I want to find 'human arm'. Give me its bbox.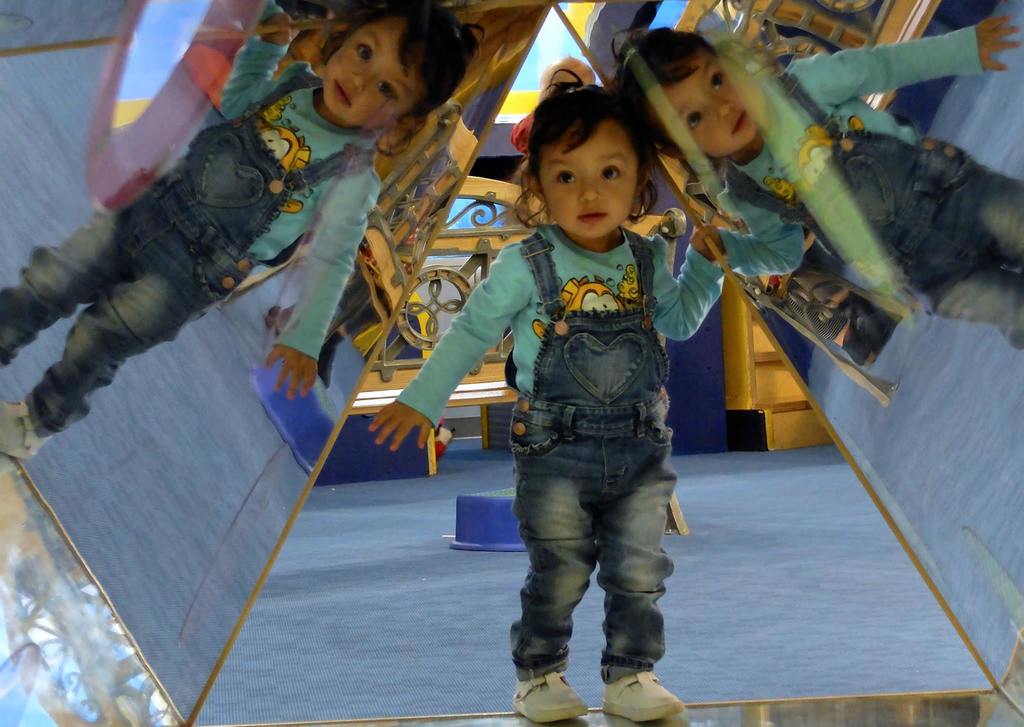
BBox(387, 254, 532, 453).
